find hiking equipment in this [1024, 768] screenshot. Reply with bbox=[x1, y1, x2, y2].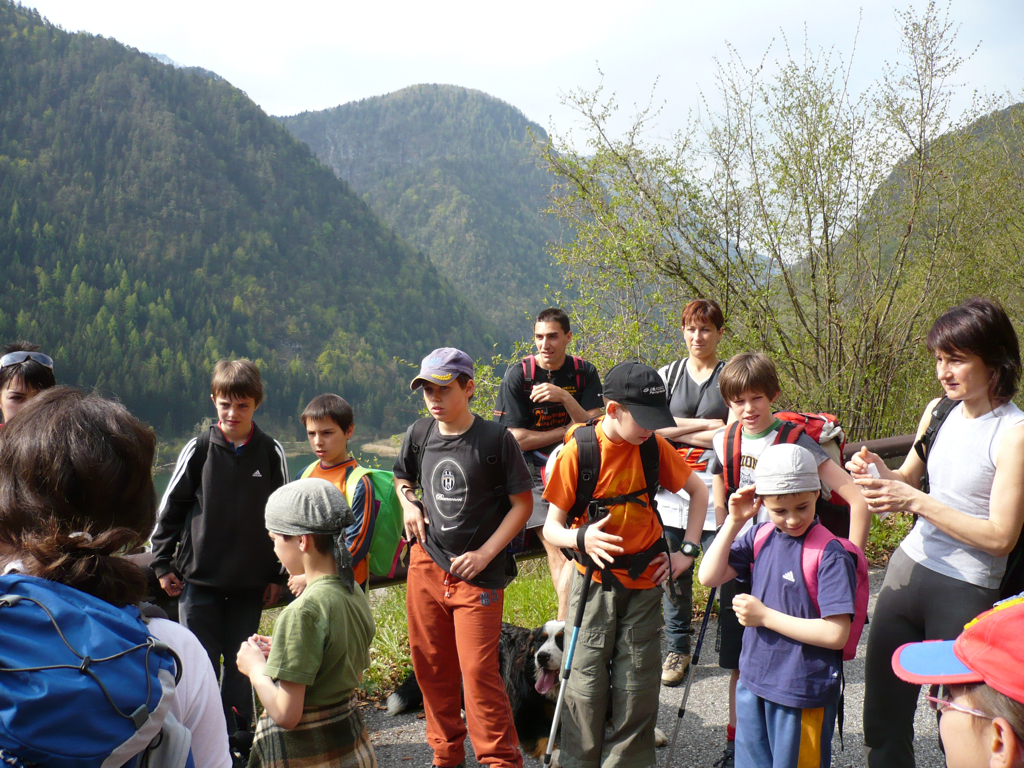
bbox=[911, 388, 956, 525].
